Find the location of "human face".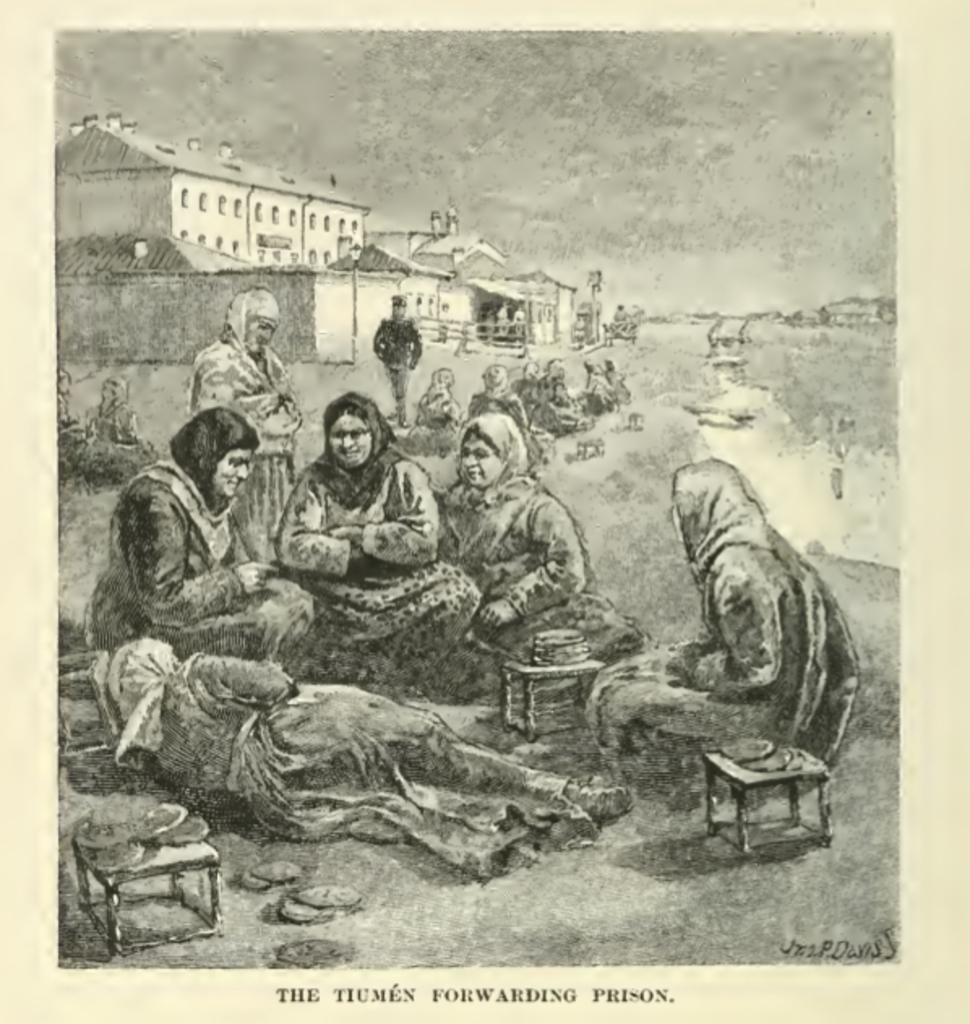
Location: 464/433/503/482.
